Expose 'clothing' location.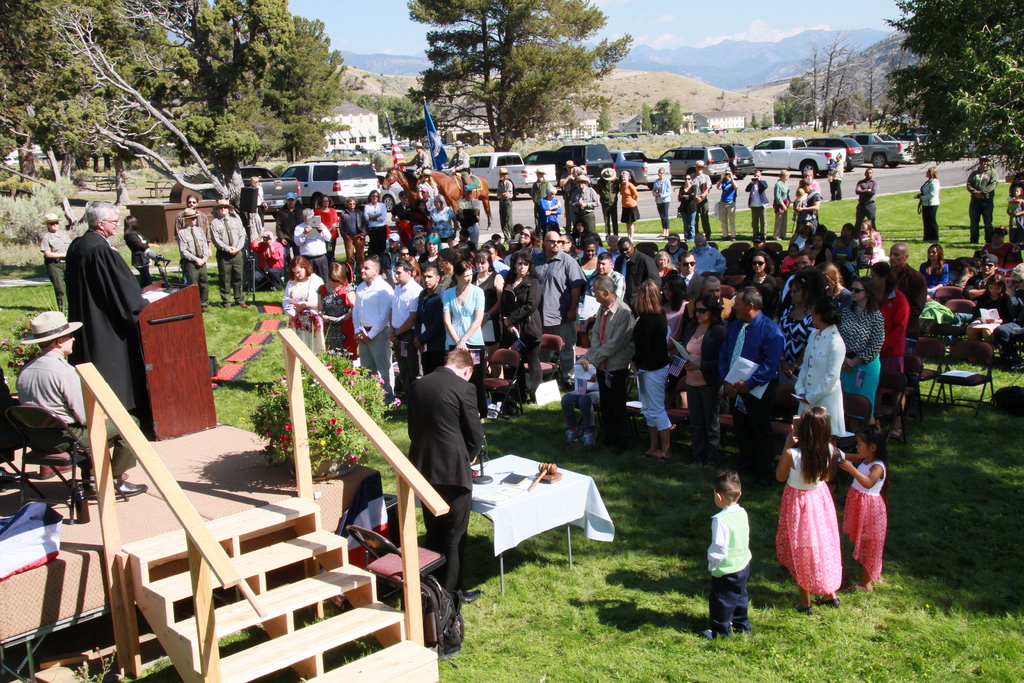
Exposed at <bbox>681, 316, 727, 457</bbox>.
